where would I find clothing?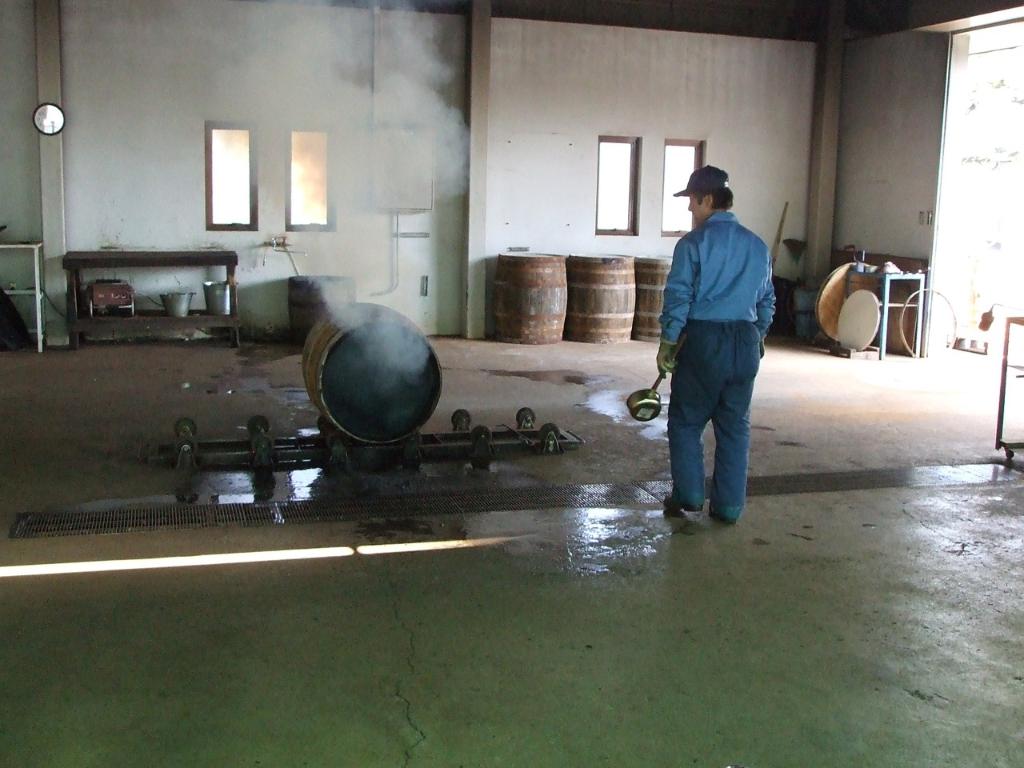
At {"x1": 644, "y1": 207, "x2": 763, "y2": 533}.
